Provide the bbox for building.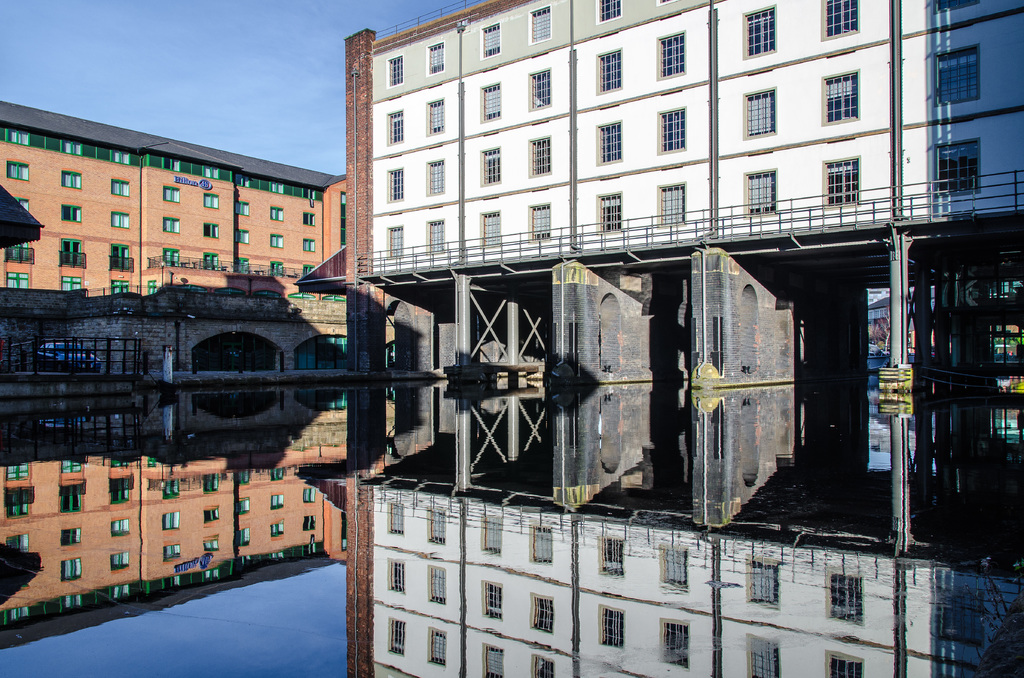
pyautogui.locateOnScreen(0, 94, 346, 300).
